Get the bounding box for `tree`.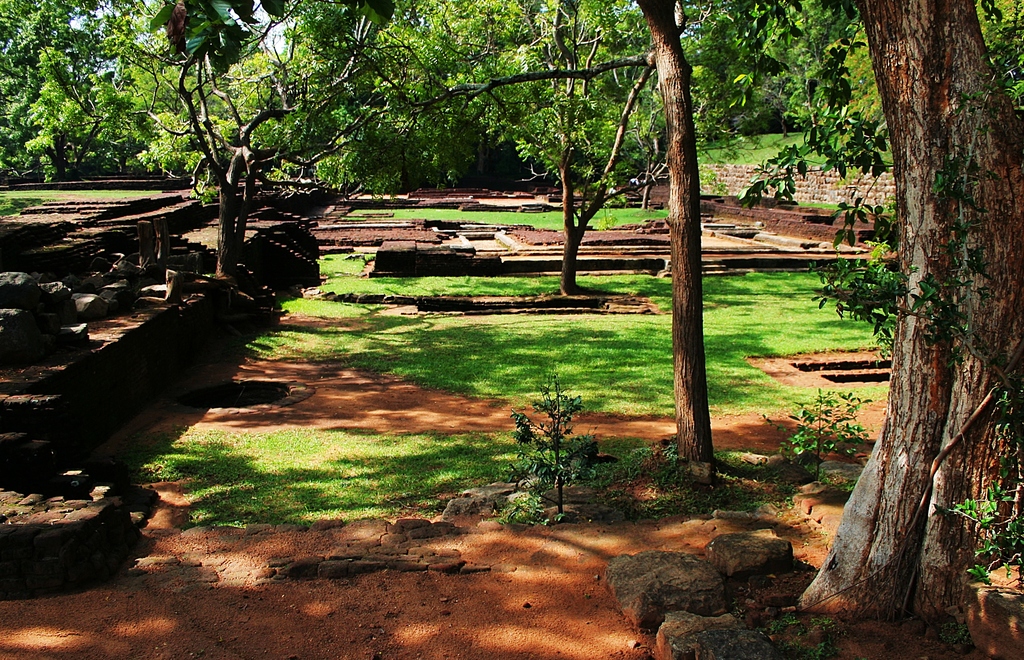
(x1=547, y1=10, x2=654, y2=316).
